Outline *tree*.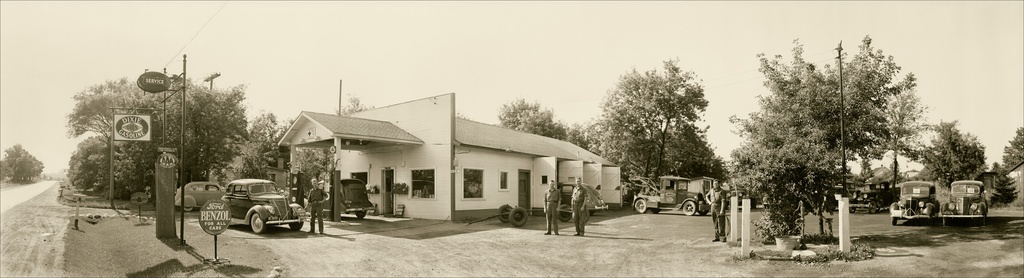
Outline: left=500, top=100, right=600, bottom=154.
